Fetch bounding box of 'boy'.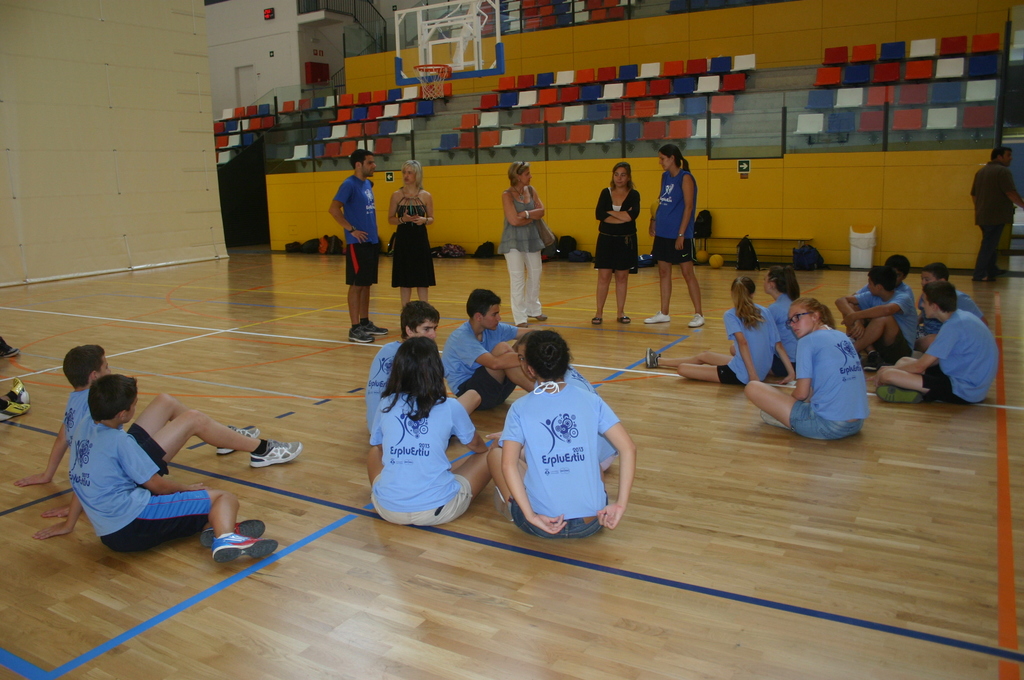
Bbox: [left=360, top=302, right=483, bottom=433].
